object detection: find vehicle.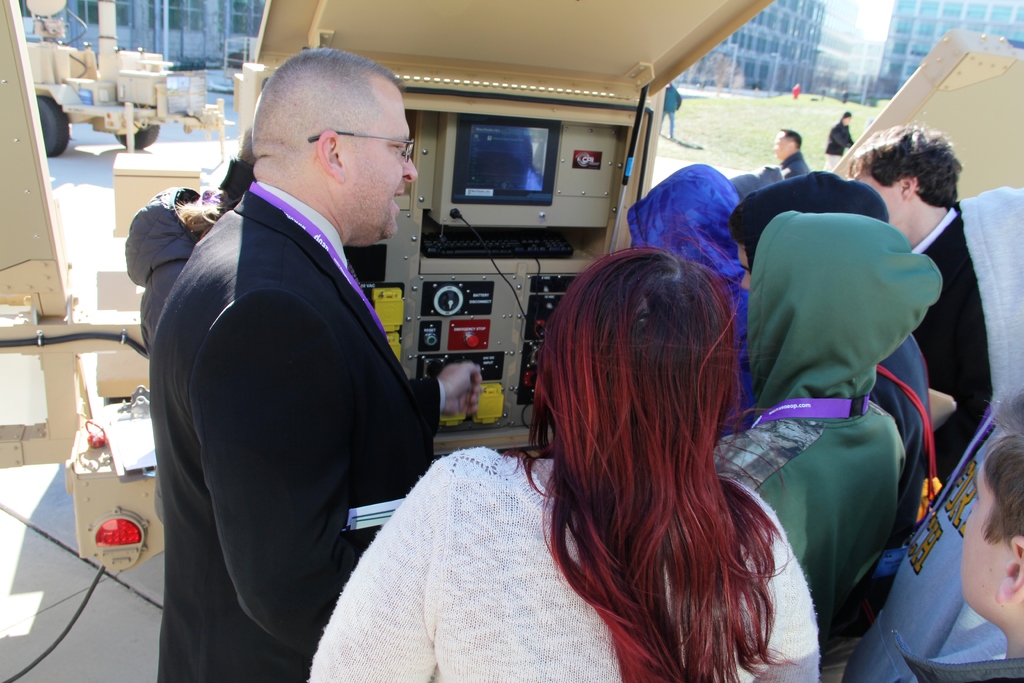
0/0/225/156.
